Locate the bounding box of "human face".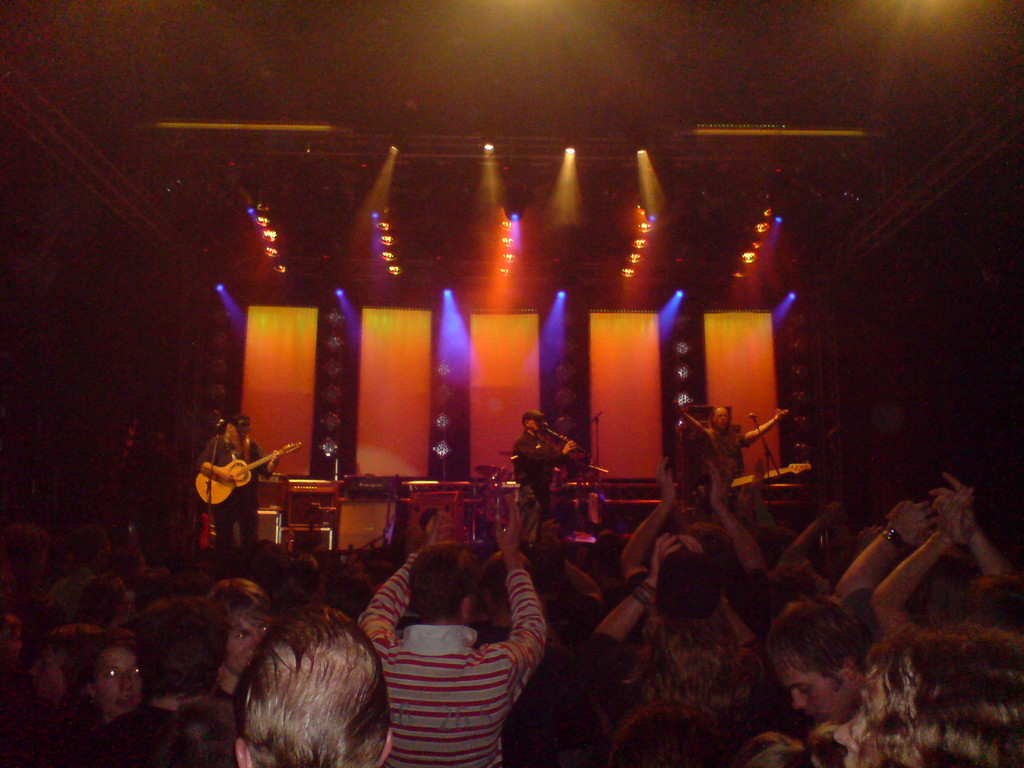
Bounding box: l=225, t=614, r=269, b=679.
